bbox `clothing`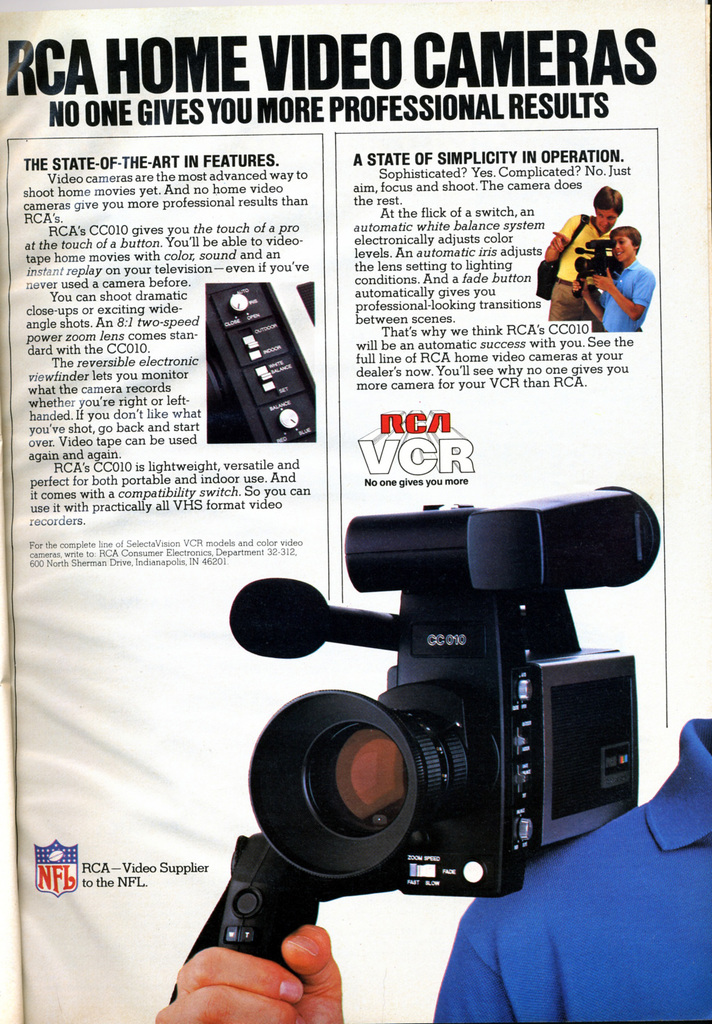
bbox=[436, 715, 711, 1023]
